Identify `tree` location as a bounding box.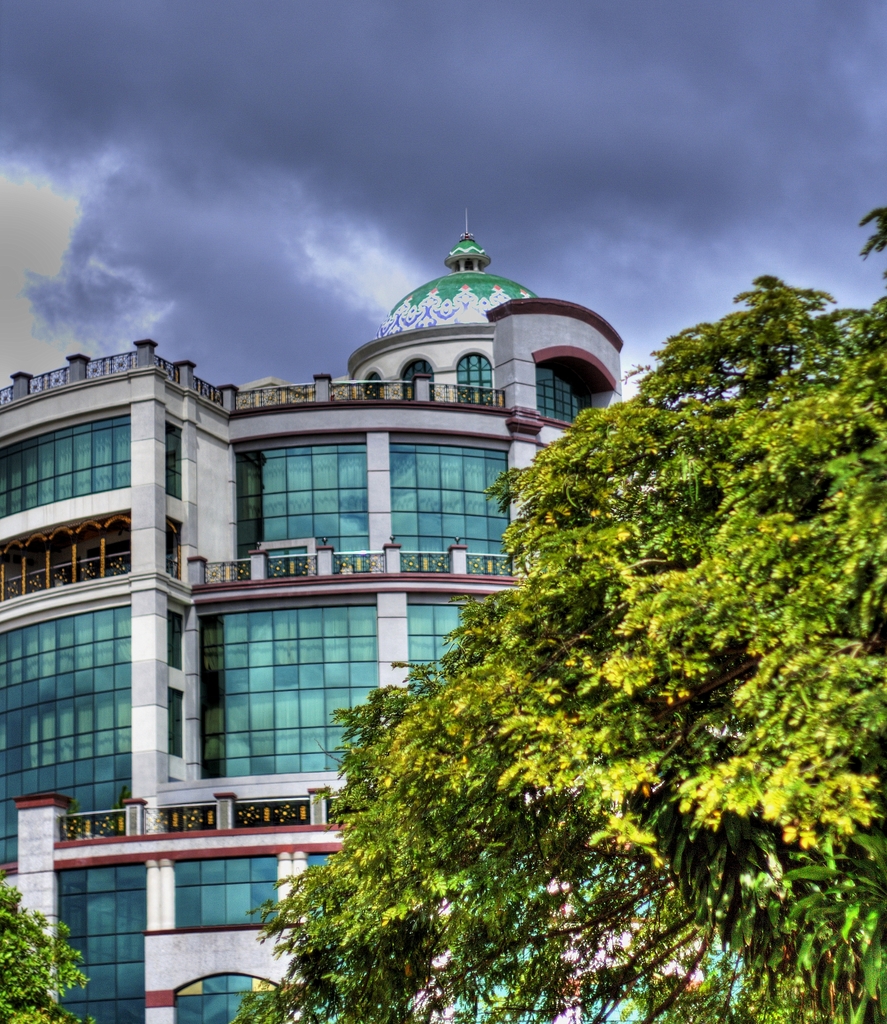
select_region(0, 888, 86, 1023).
